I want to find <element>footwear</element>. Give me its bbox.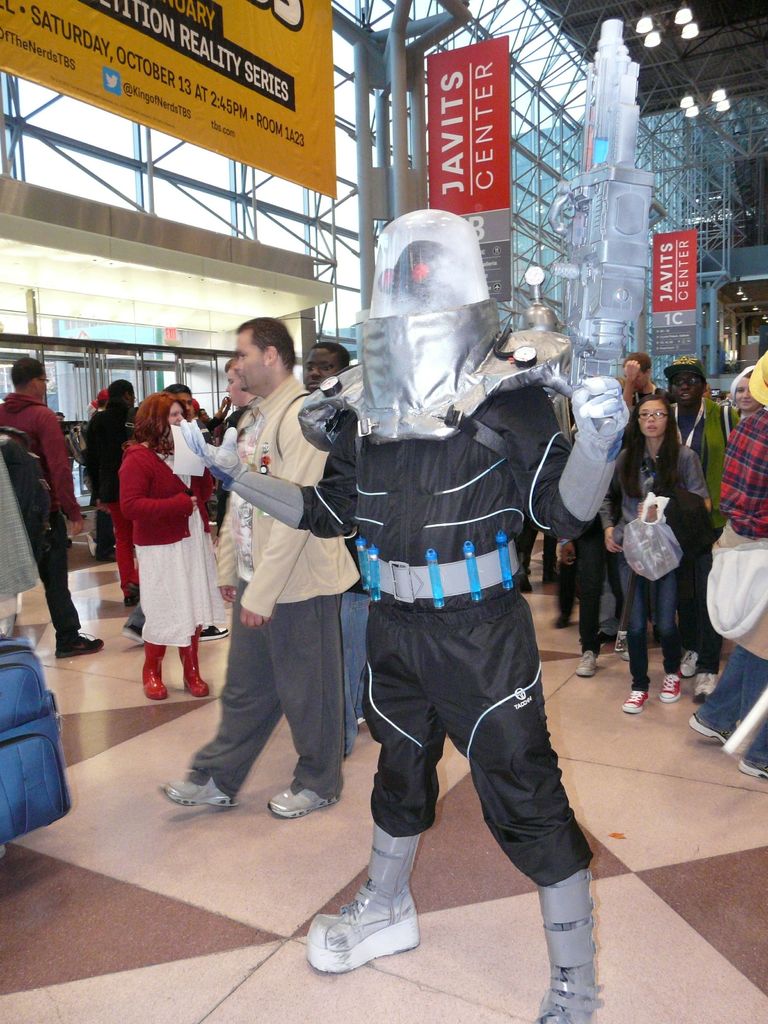
{"x1": 692, "y1": 643, "x2": 751, "y2": 744}.
